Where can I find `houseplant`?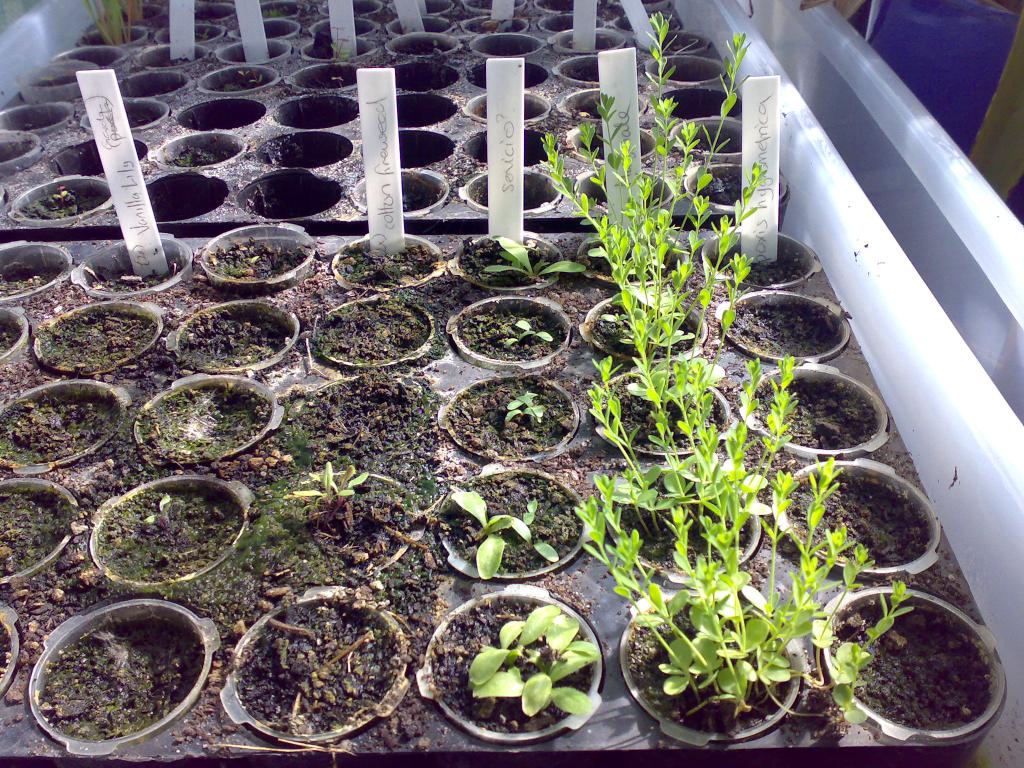
You can find it at 806 581 984 756.
